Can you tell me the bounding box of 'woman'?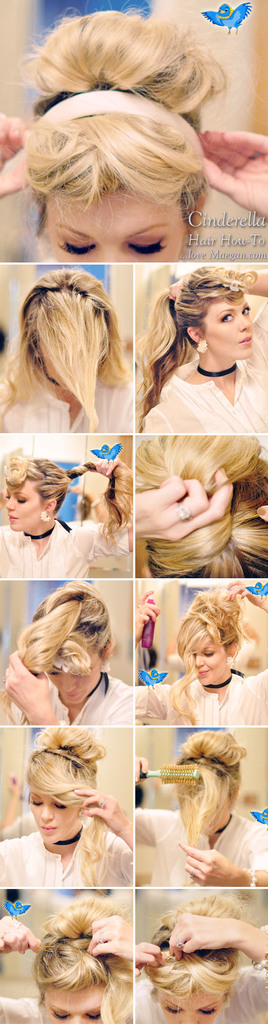
x1=130 y1=886 x2=267 y2=1023.
